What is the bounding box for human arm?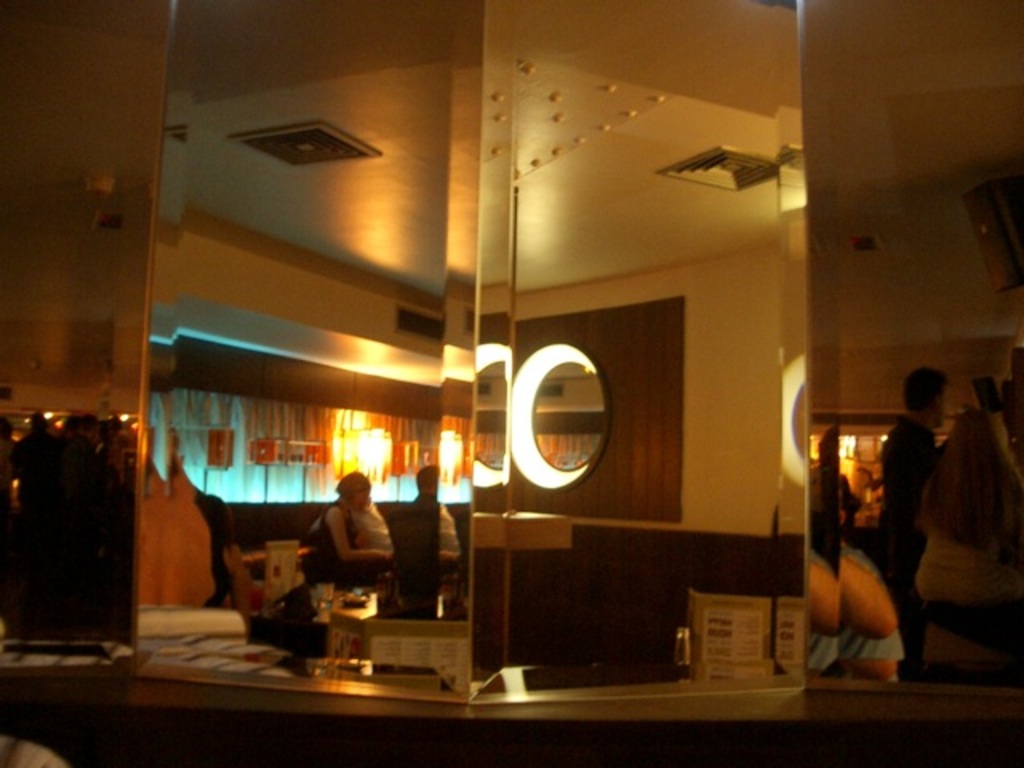
rect(326, 498, 394, 565).
